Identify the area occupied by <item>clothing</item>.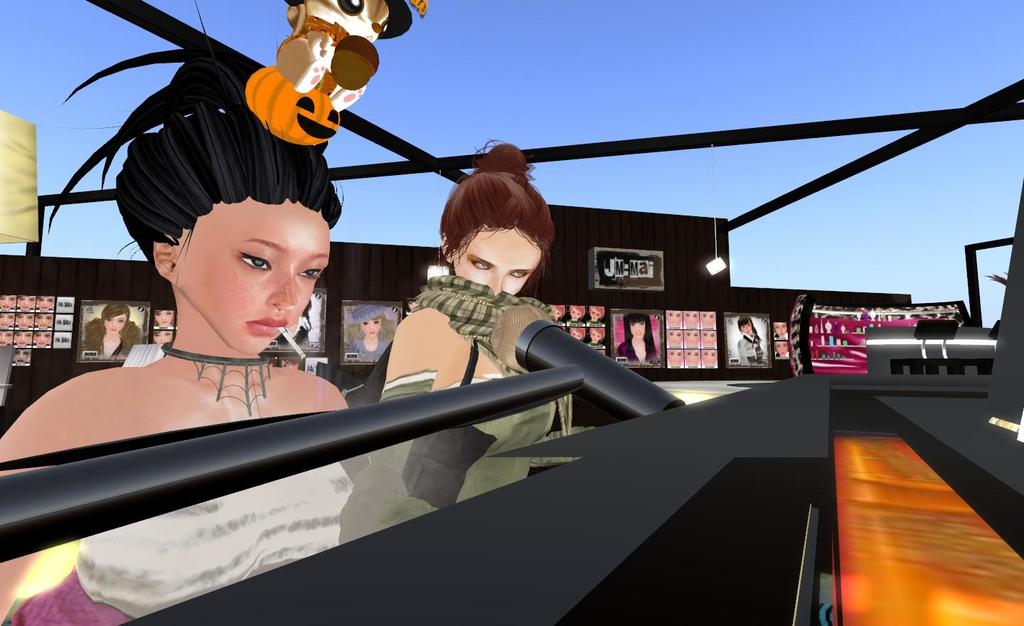
Area: <box>11,458,358,625</box>.
